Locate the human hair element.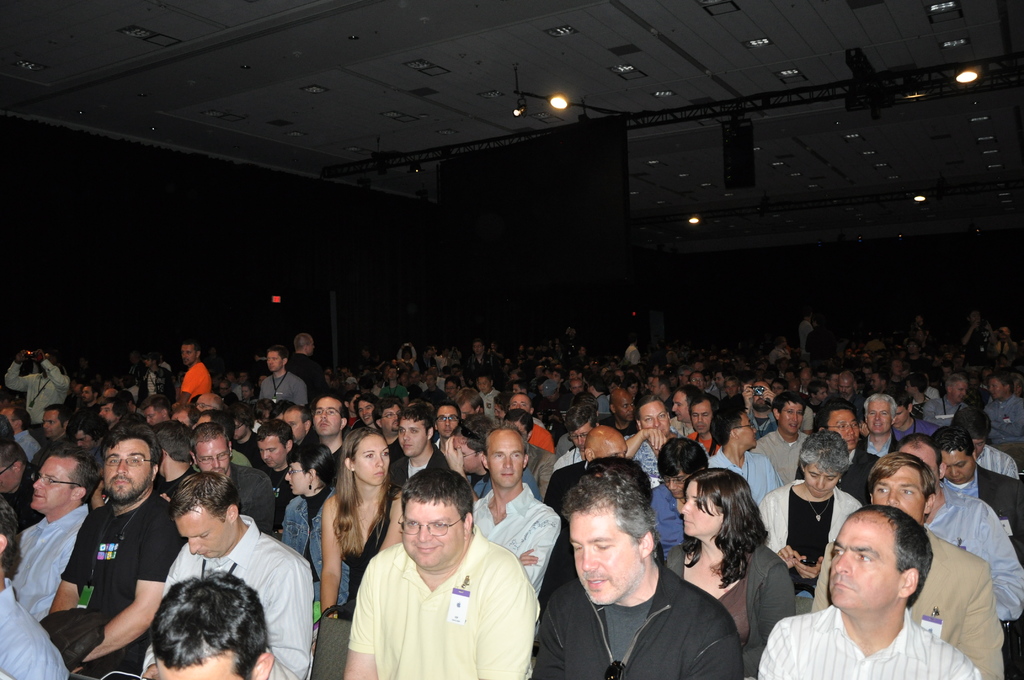
Element bbox: rect(396, 468, 479, 534).
